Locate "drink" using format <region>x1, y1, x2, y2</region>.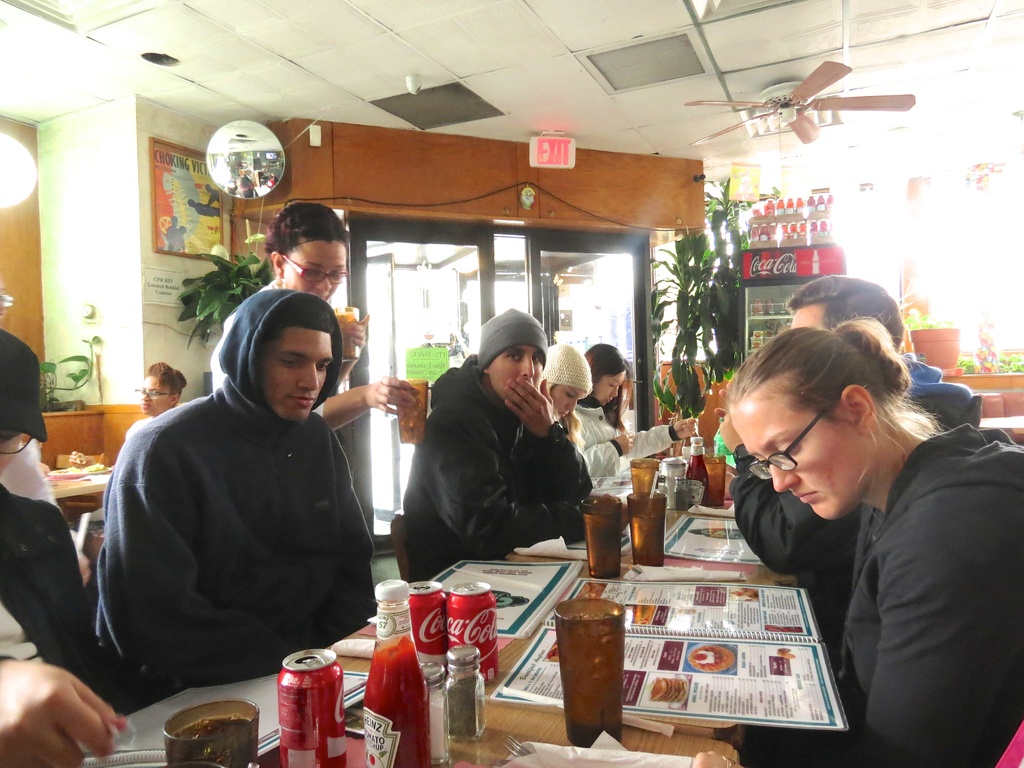
<region>265, 656, 341, 754</region>.
